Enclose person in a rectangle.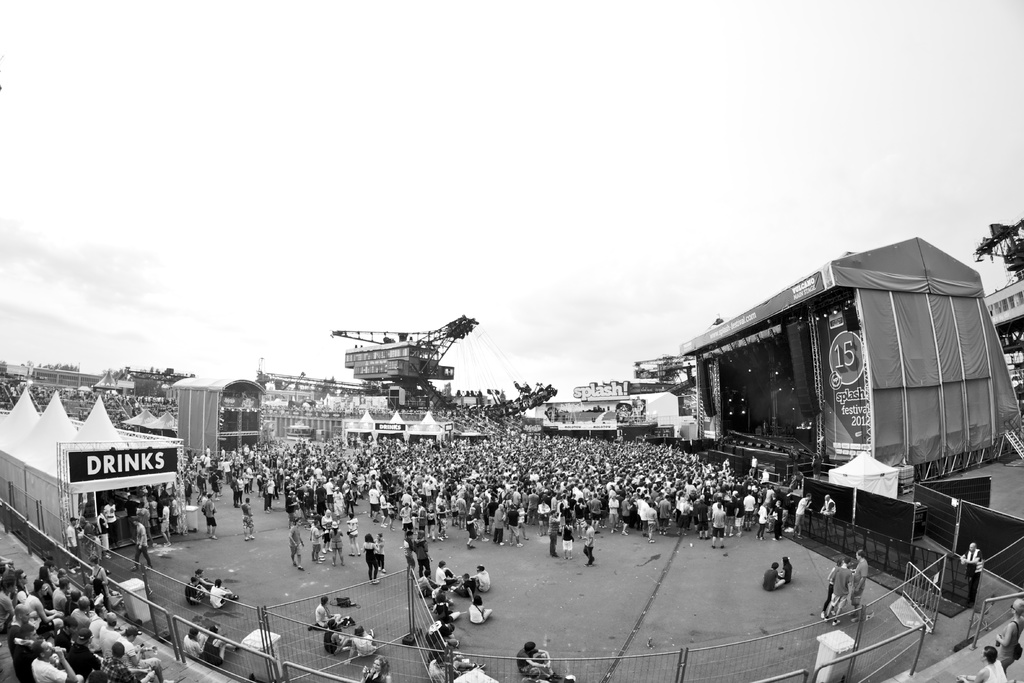
locate(764, 561, 783, 590).
